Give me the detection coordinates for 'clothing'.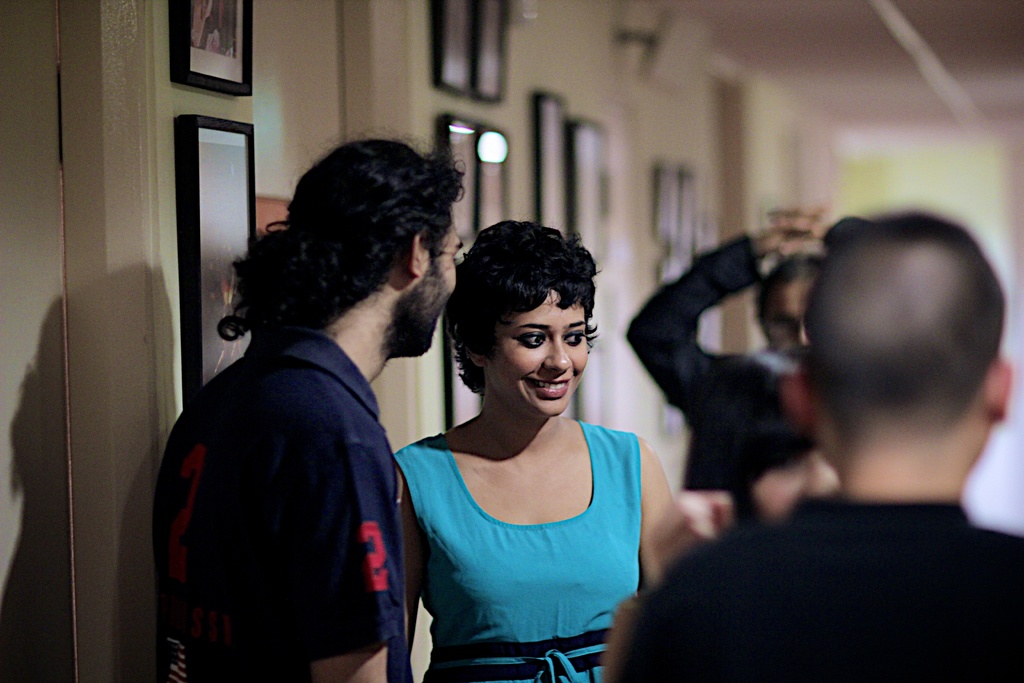
x1=623 y1=234 x2=819 y2=500.
